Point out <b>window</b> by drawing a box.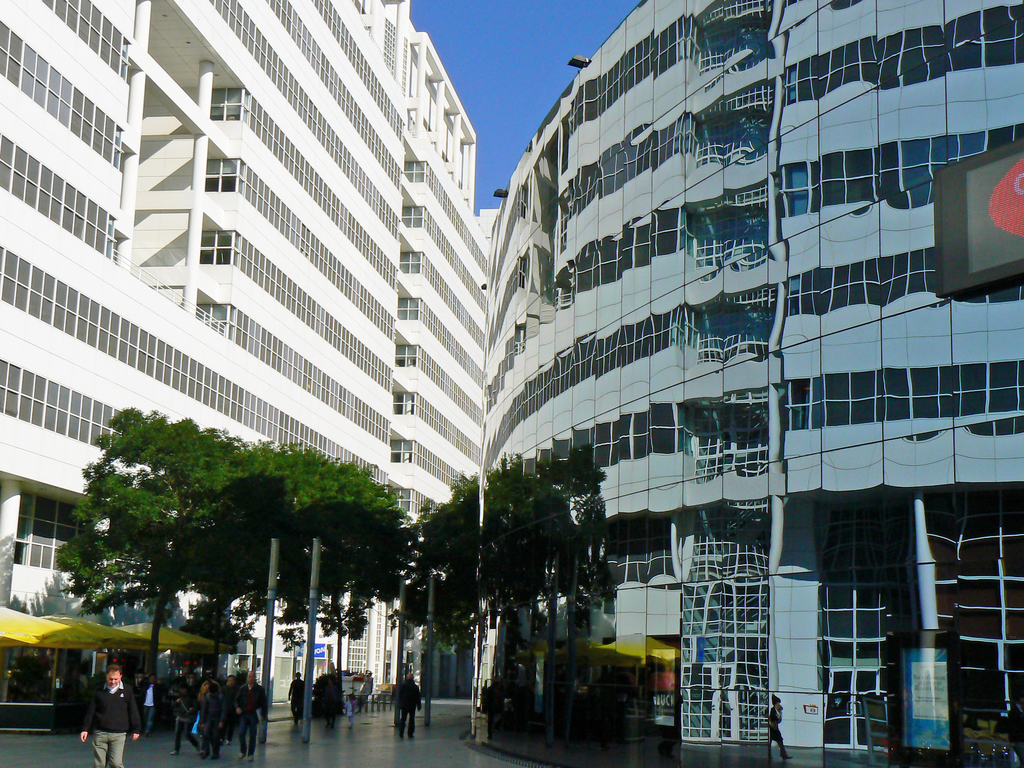
<box>204,157,242,192</box>.
